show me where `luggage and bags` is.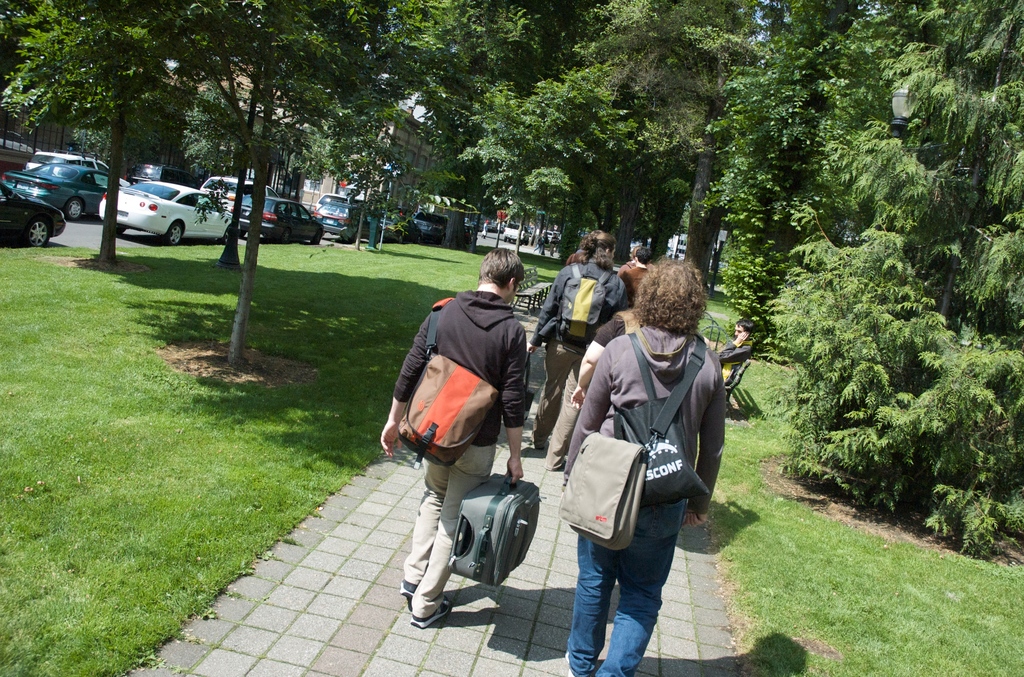
`luggage and bags` is at 518:349:536:425.
